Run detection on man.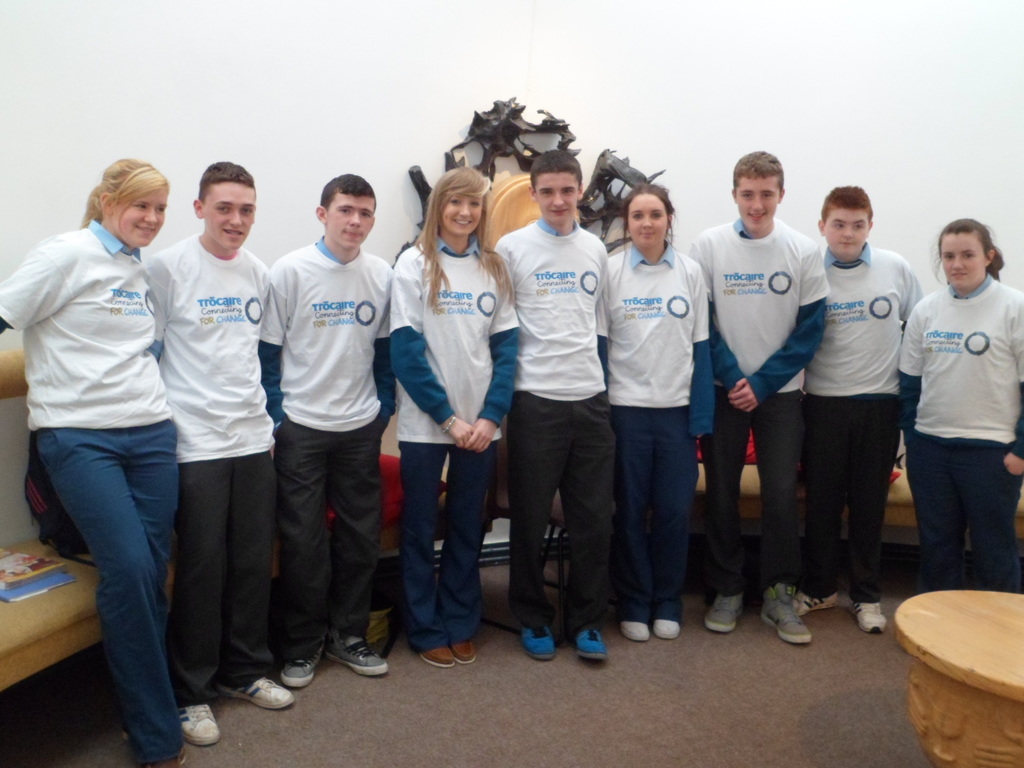
Result: 141:164:289:753.
